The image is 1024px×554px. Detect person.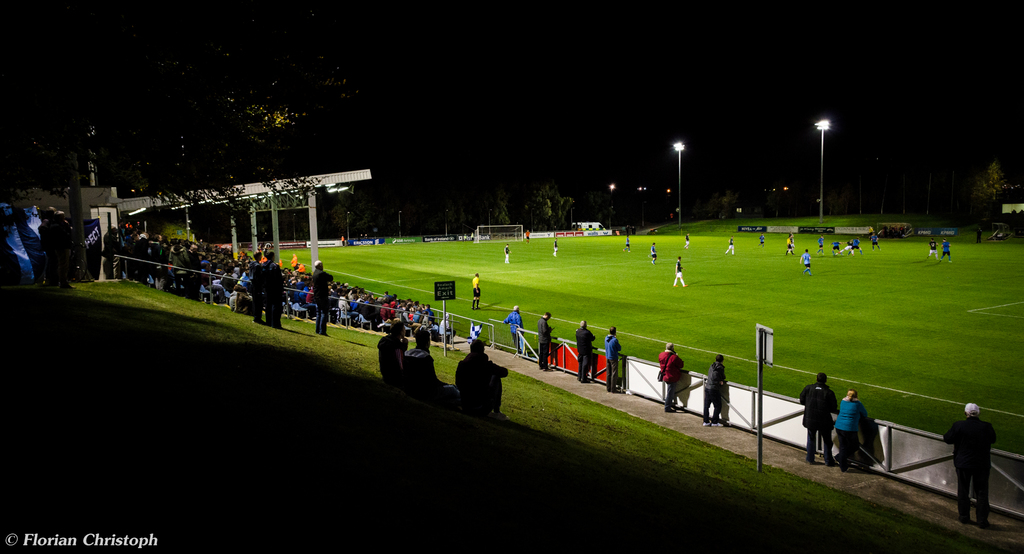
Detection: (854, 235, 862, 256).
